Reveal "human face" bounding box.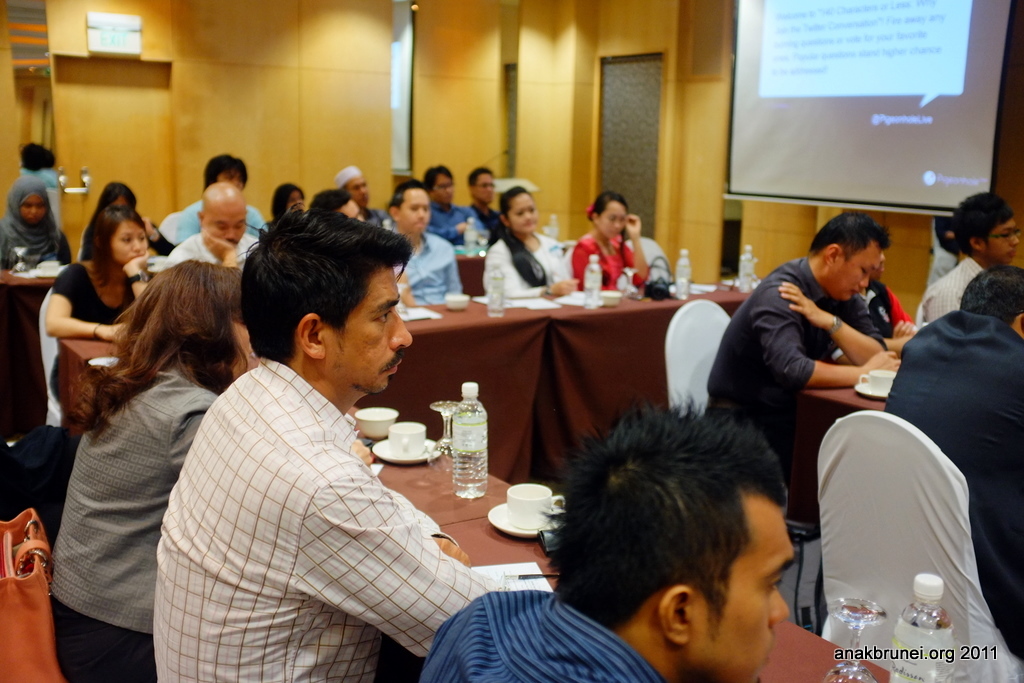
Revealed: <bbox>206, 208, 248, 241</bbox>.
